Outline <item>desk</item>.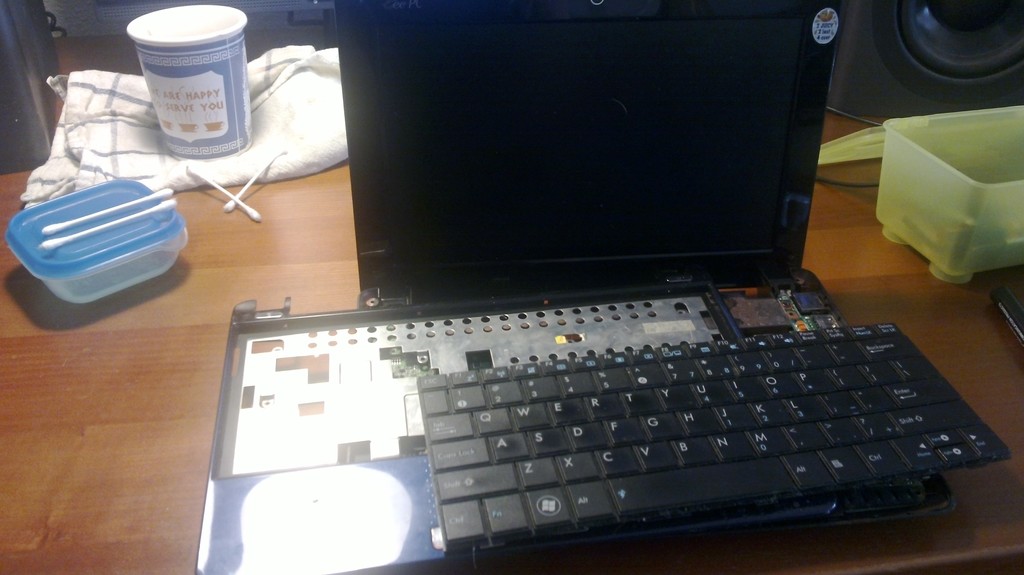
Outline: 0, 113, 1023, 574.
